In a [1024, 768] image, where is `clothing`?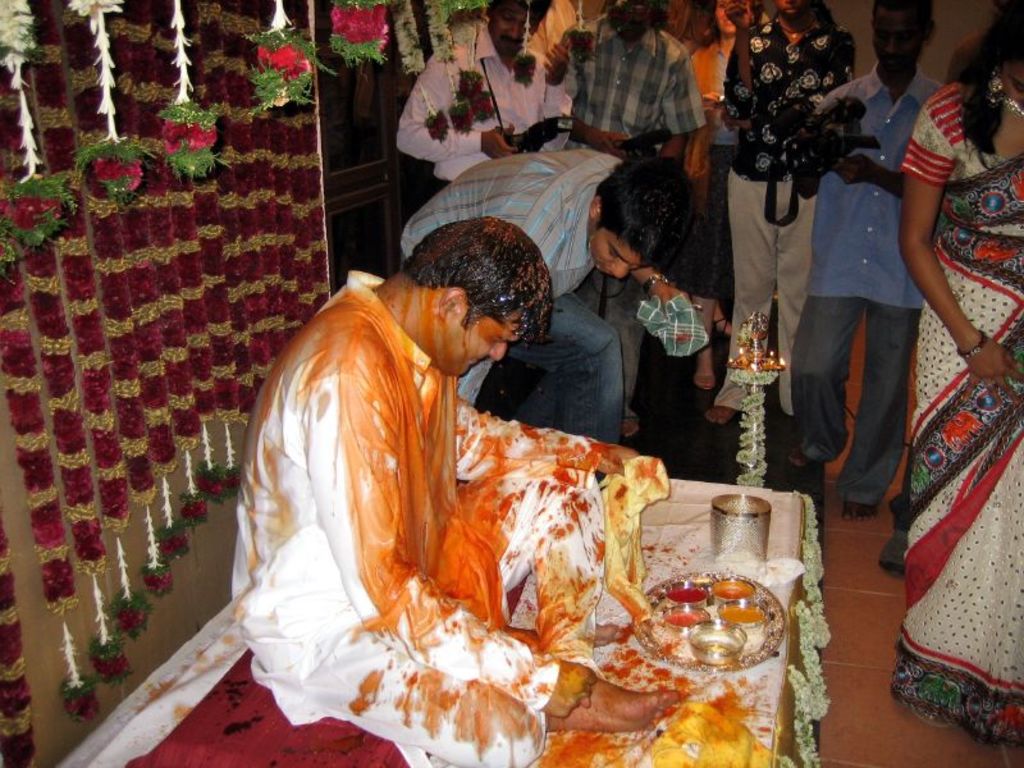
399, 164, 622, 448.
